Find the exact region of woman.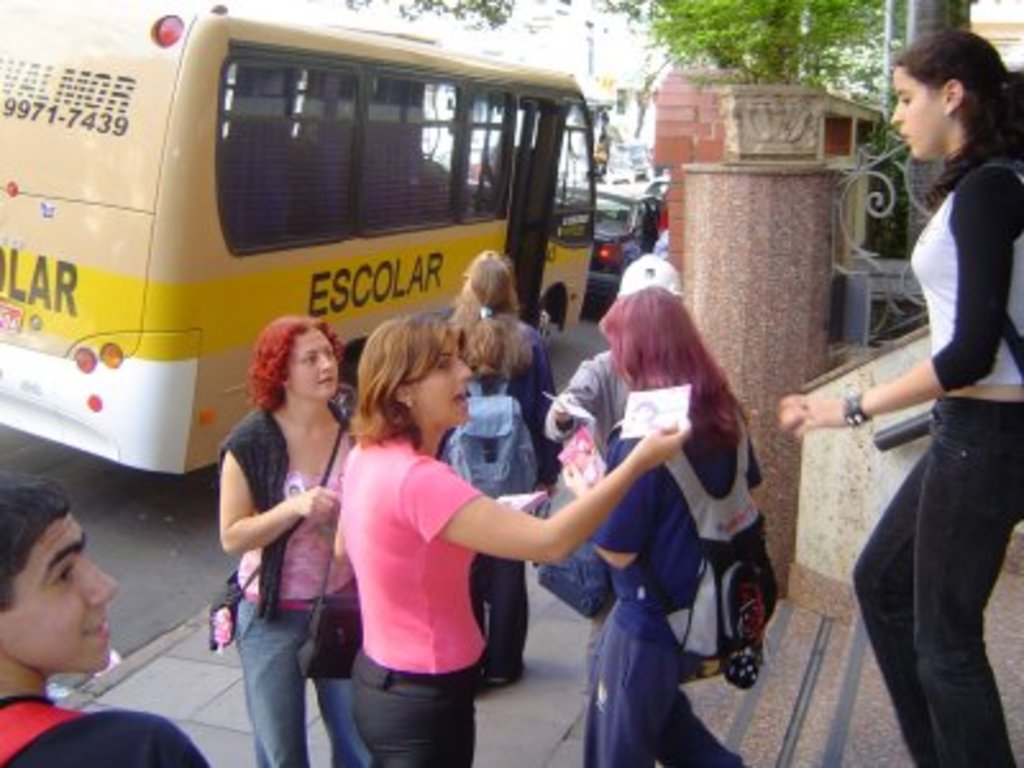
Exact region: box=[195, 289, 374, 760].
